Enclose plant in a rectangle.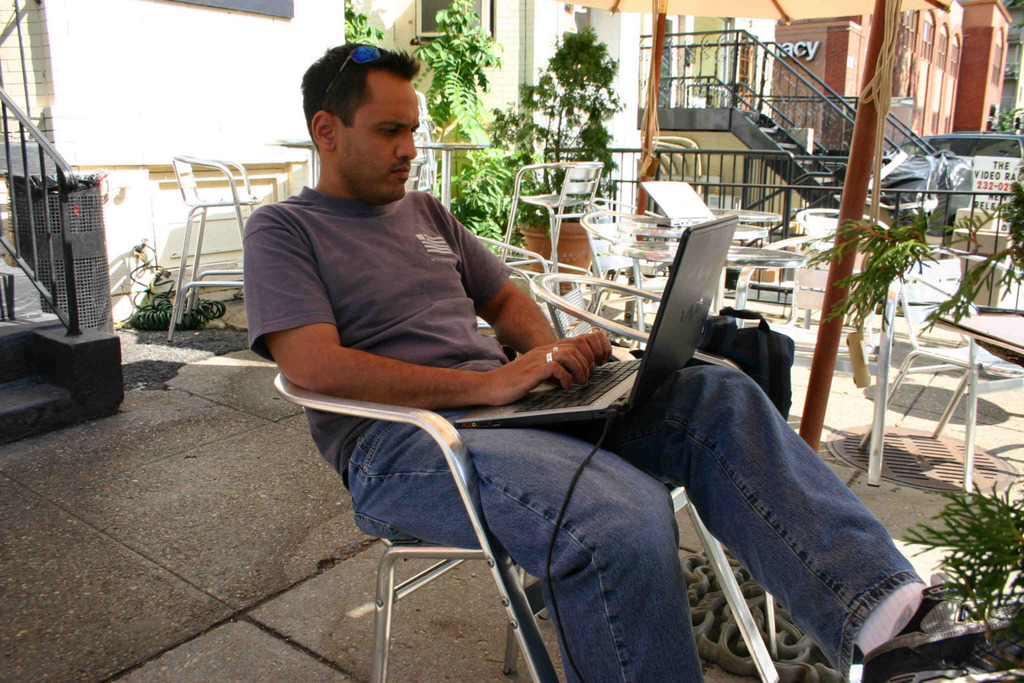
region(923, 461, 1023, 656).
